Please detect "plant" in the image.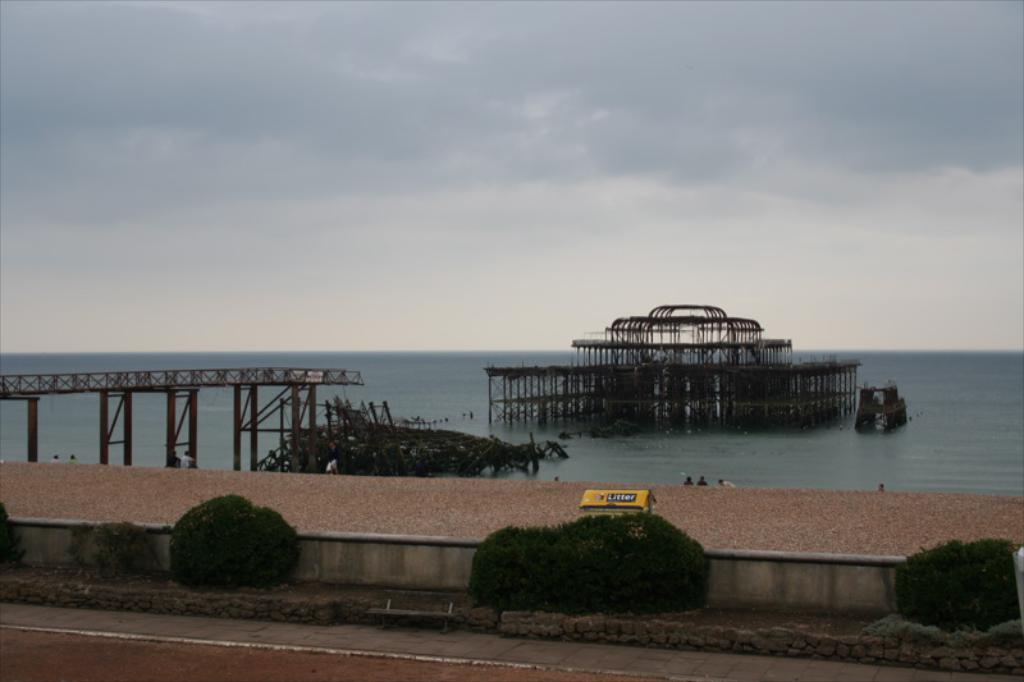
(left=468, top=514, right=709, bottom=617).
